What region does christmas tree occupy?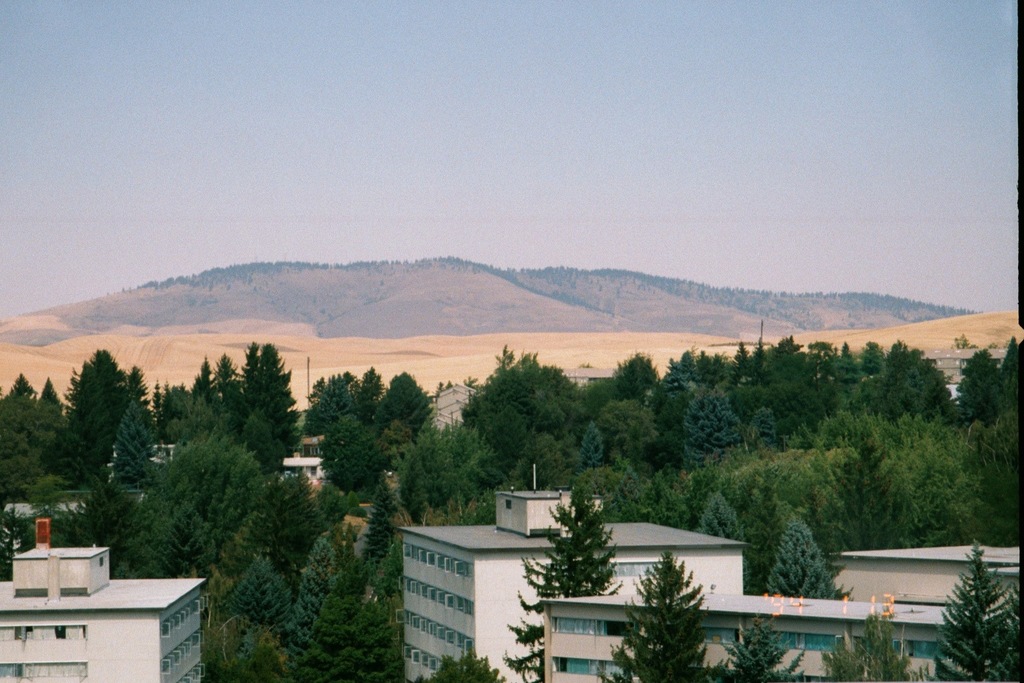
819/614/931/680.
